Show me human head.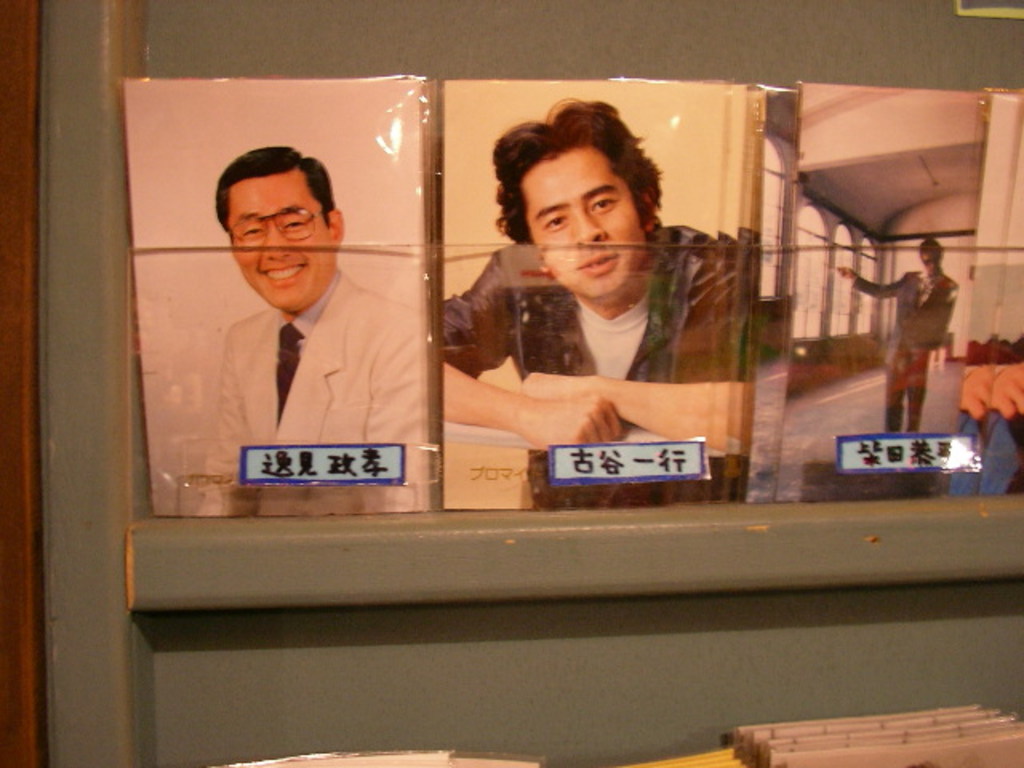
human head is here: <bbox>917, 242, 942, 274</bbox>.
